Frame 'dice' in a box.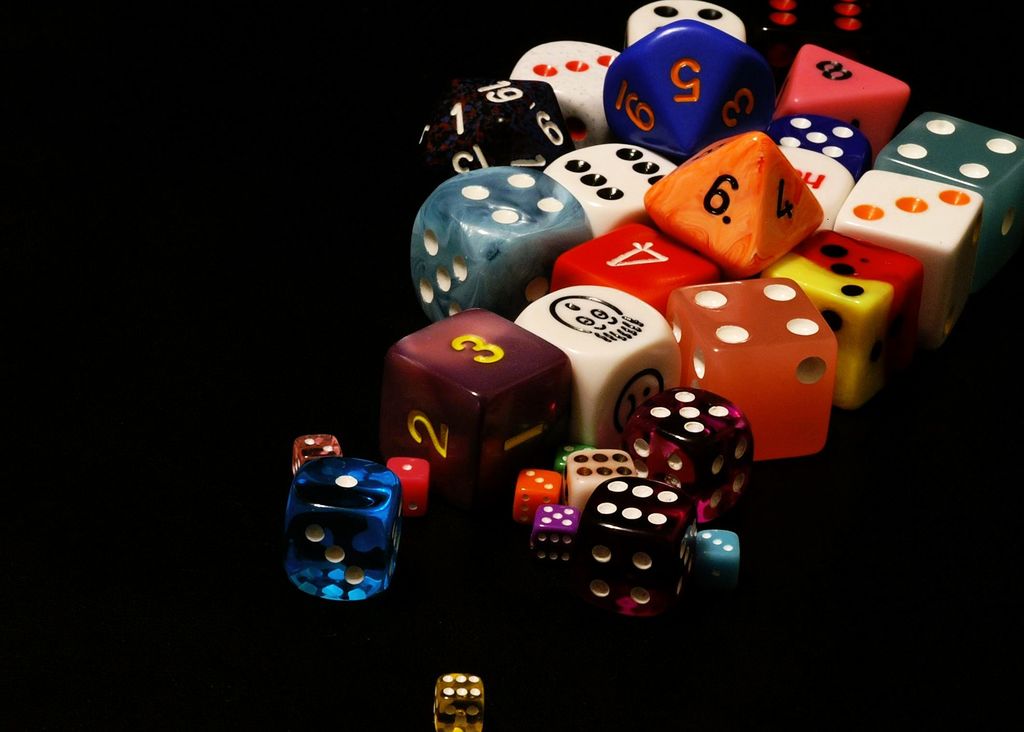
{"x1": 288, "y1": 433, "x2": 348, "y2": 473}.
